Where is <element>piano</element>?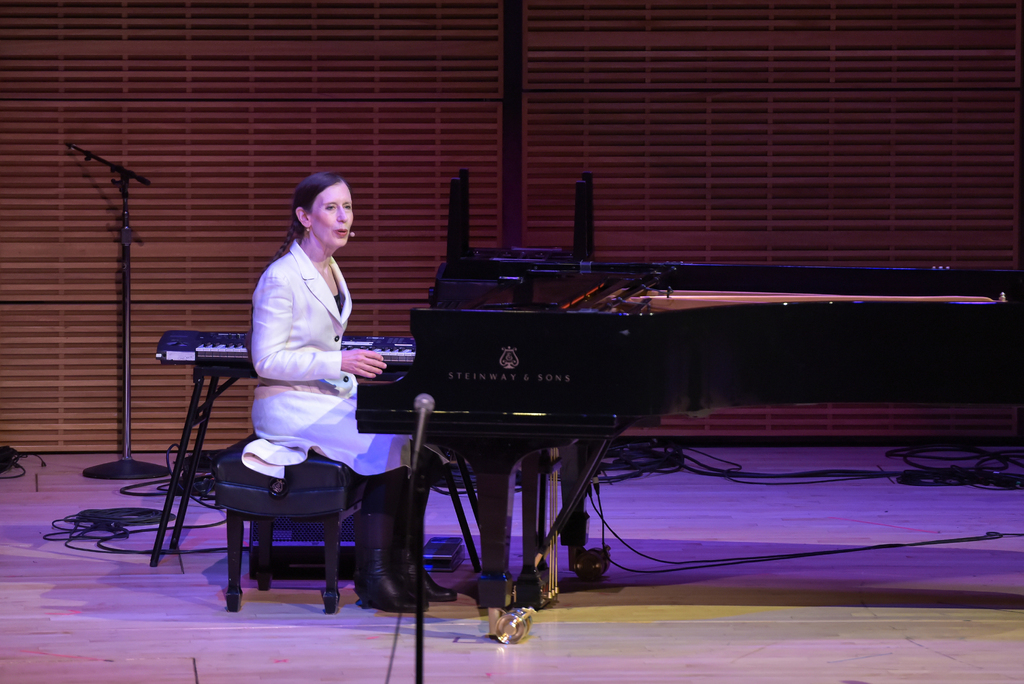
<region>280, 206, 939, 664</region>.
